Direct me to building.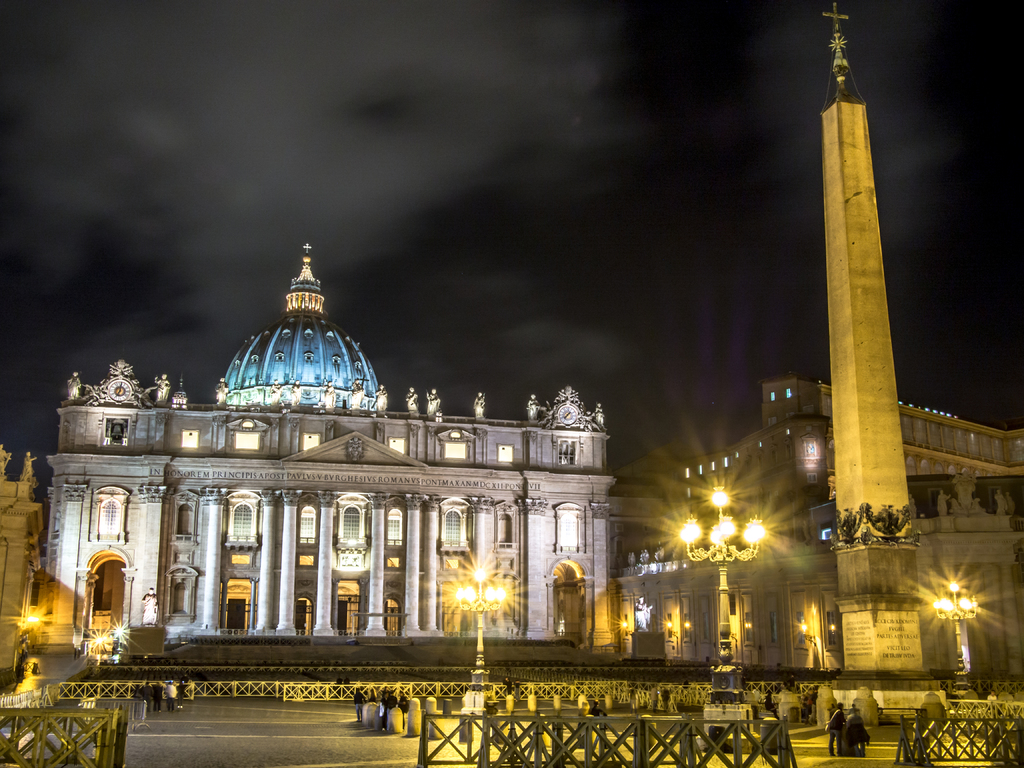
Direction: (x1=618, y1=451, x2=1023, y2=691).
